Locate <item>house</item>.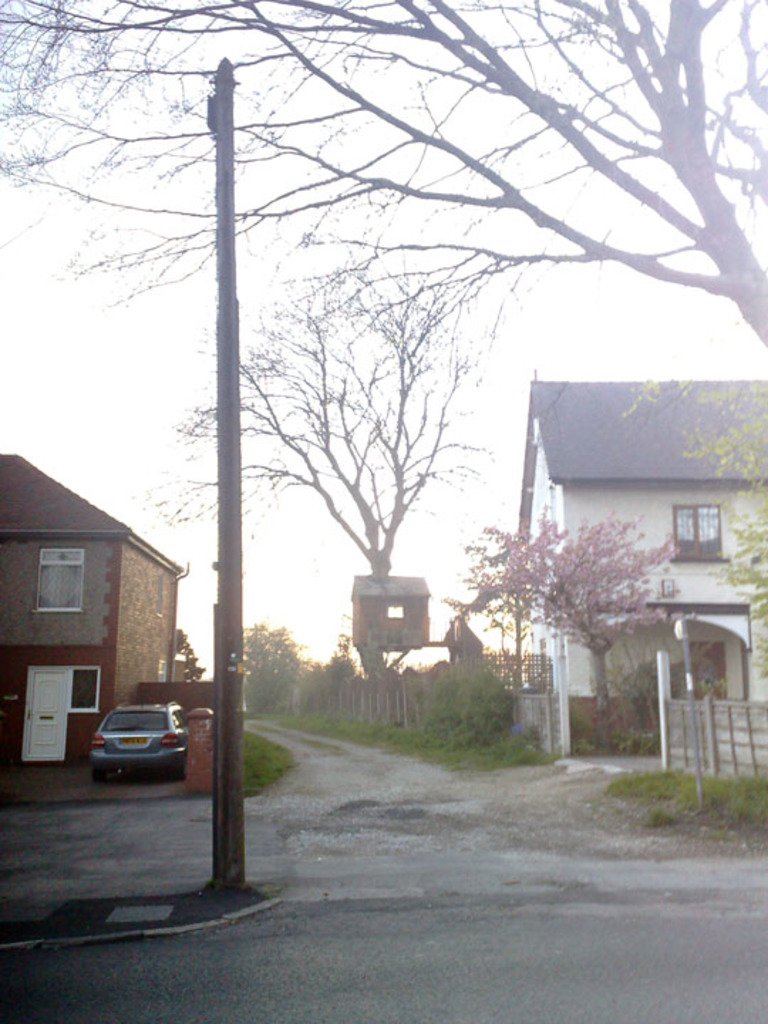
Bounding box: {"left": 501, "top": 366, "right": 767, "bottom": 751}.
